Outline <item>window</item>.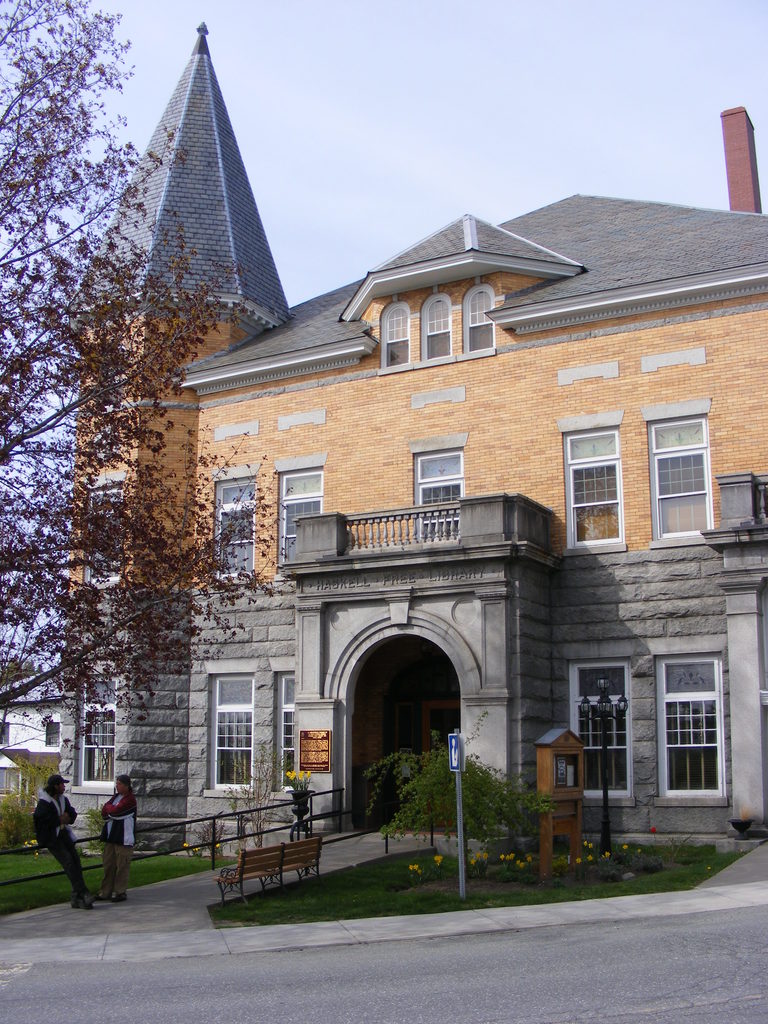
Outline: 639,412,714,547.
